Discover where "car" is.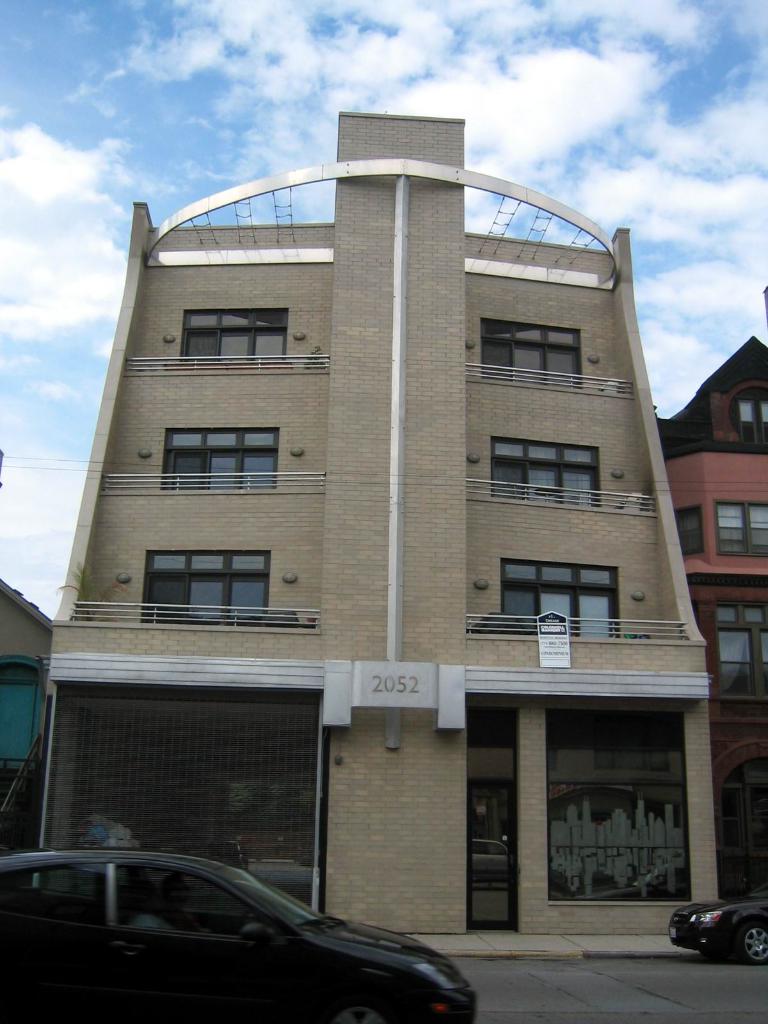
Discovered at crop(668, 888, 767, 964).
